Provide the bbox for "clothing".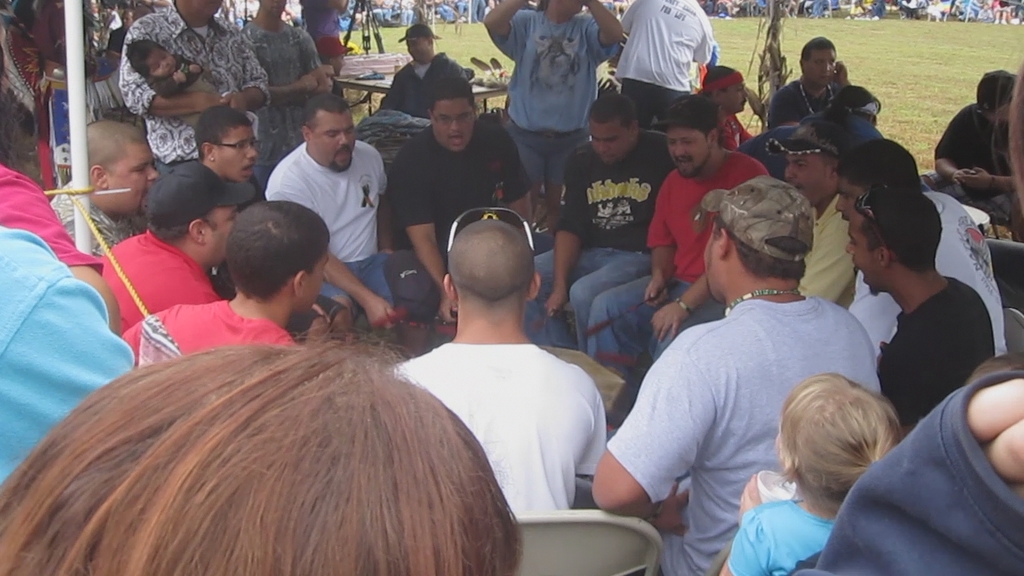
crop(0, 217, 134, 499).
